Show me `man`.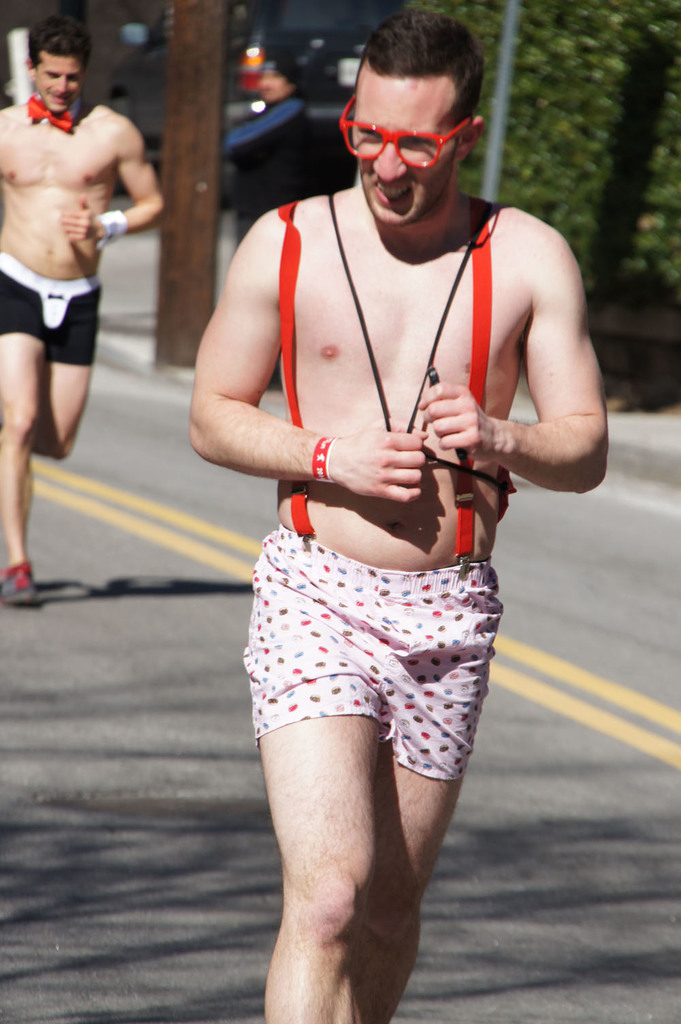
`man` is here: bbox=(0, 25, 168, 608).
